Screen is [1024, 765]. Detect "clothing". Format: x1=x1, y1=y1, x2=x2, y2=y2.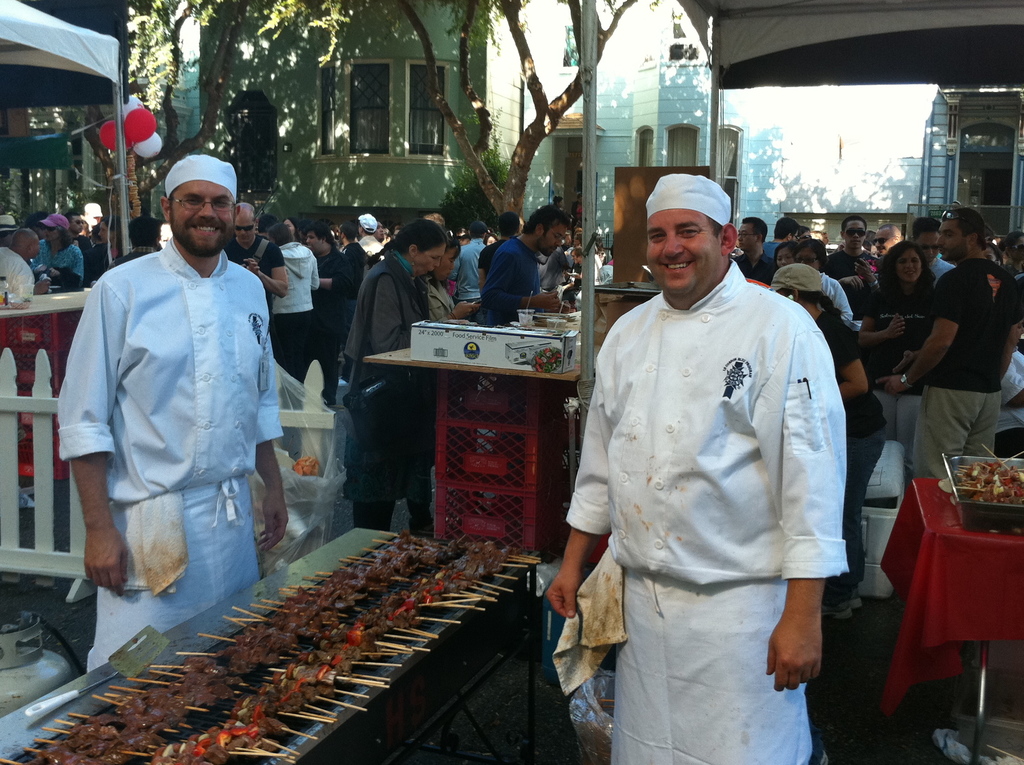
x1=58, y1=239, x2=284, y2=682.
